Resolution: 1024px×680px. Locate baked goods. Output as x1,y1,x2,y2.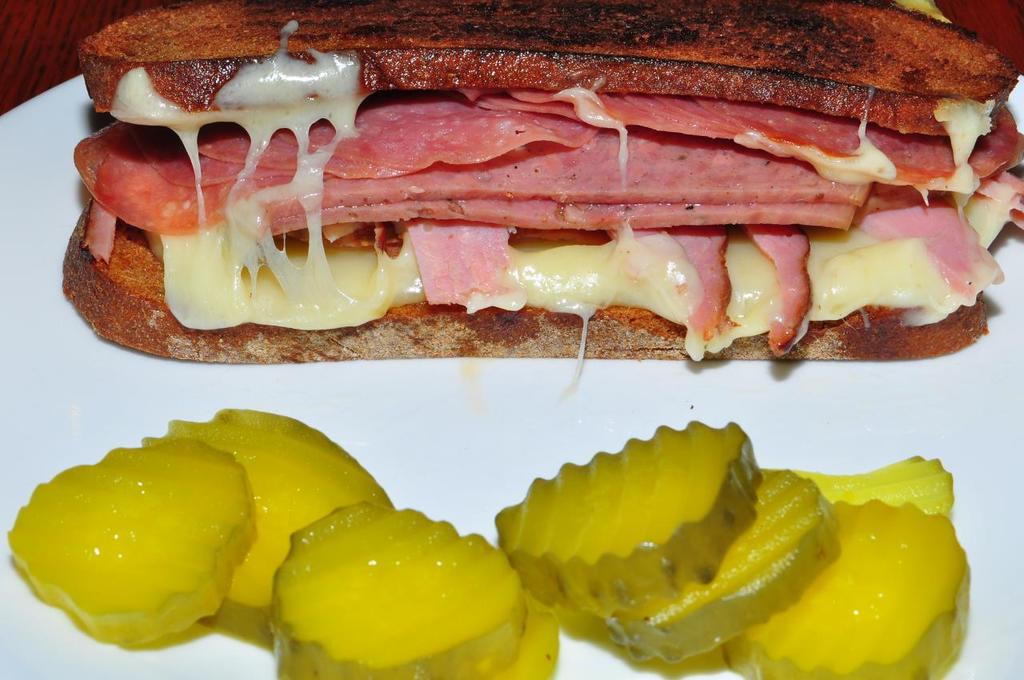
70,0,1023,342.
